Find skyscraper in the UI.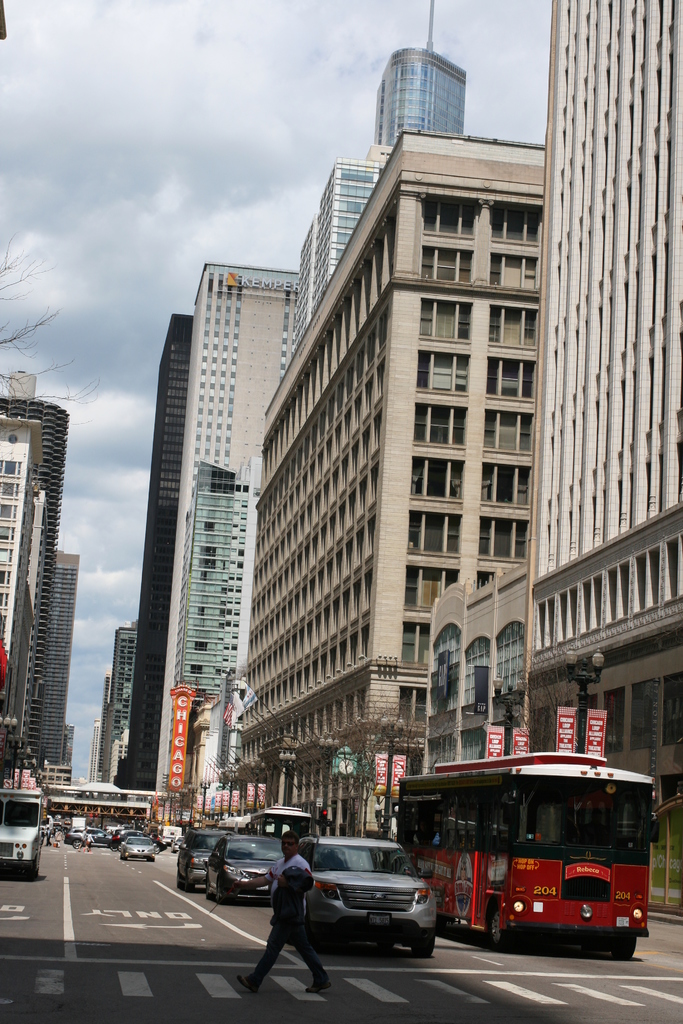
UI element at [left=158, top=264, right=305, bottom=806].
